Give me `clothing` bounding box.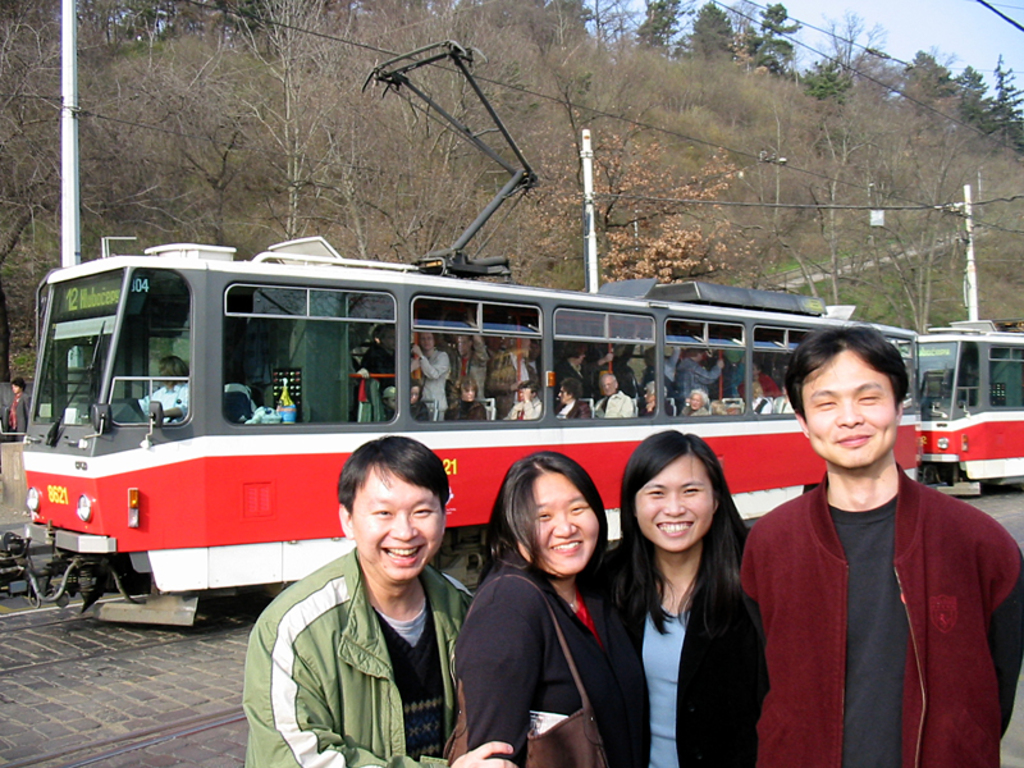
Rect(553, 399, 582, 417).
